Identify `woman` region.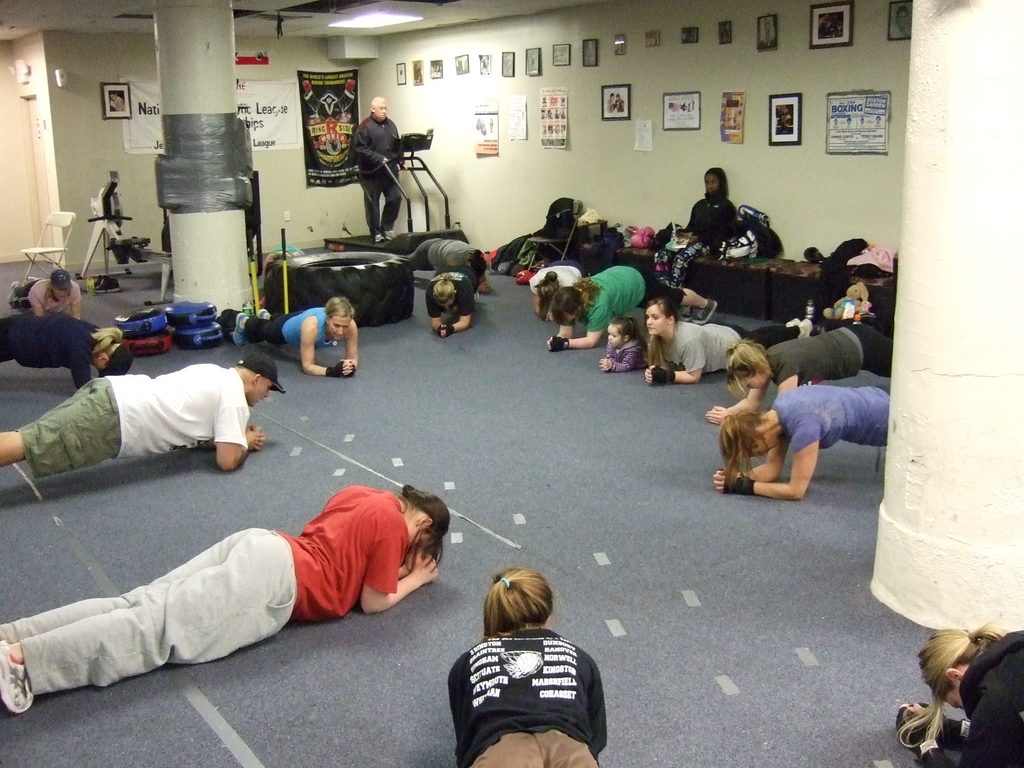
Region: BBox(445, 563, 609, 767).
